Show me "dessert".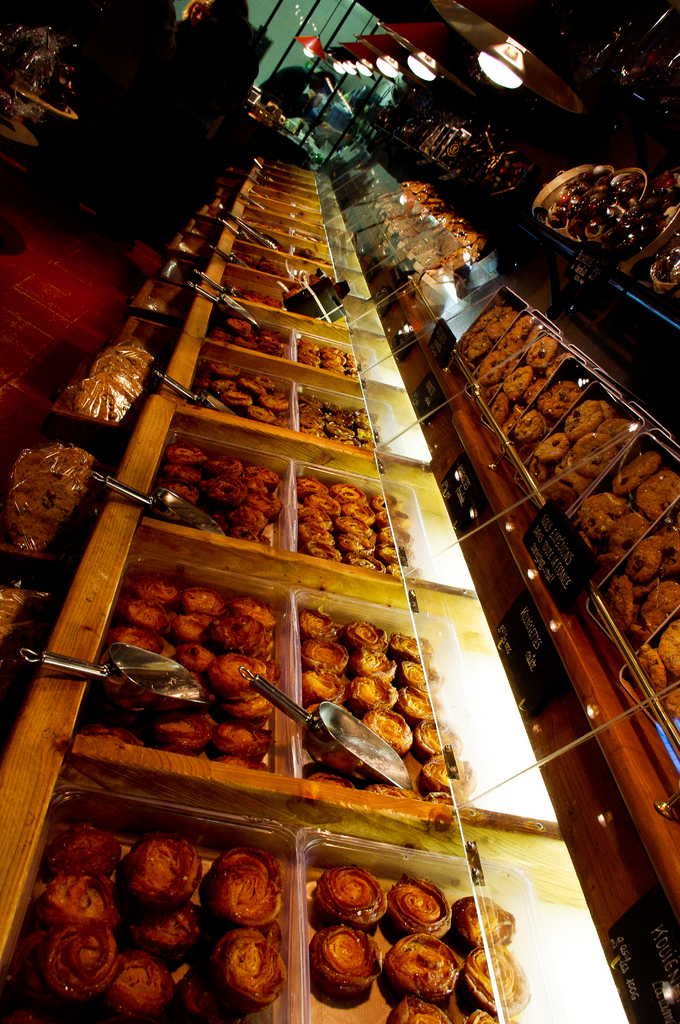
"dessert" is here: x1=114 y1=610 x2=161 y2=652.
